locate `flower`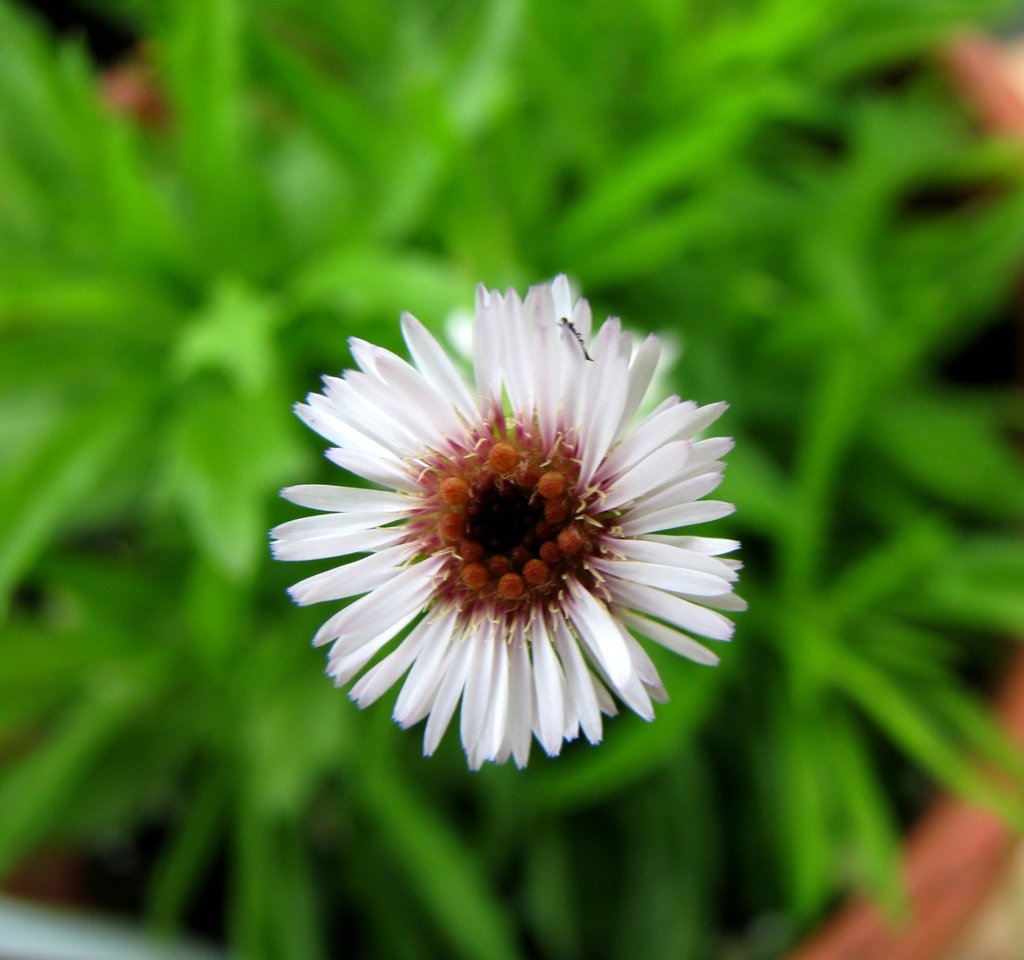
pyautogui.locateOnScreen(264, 272, 744, 769)
